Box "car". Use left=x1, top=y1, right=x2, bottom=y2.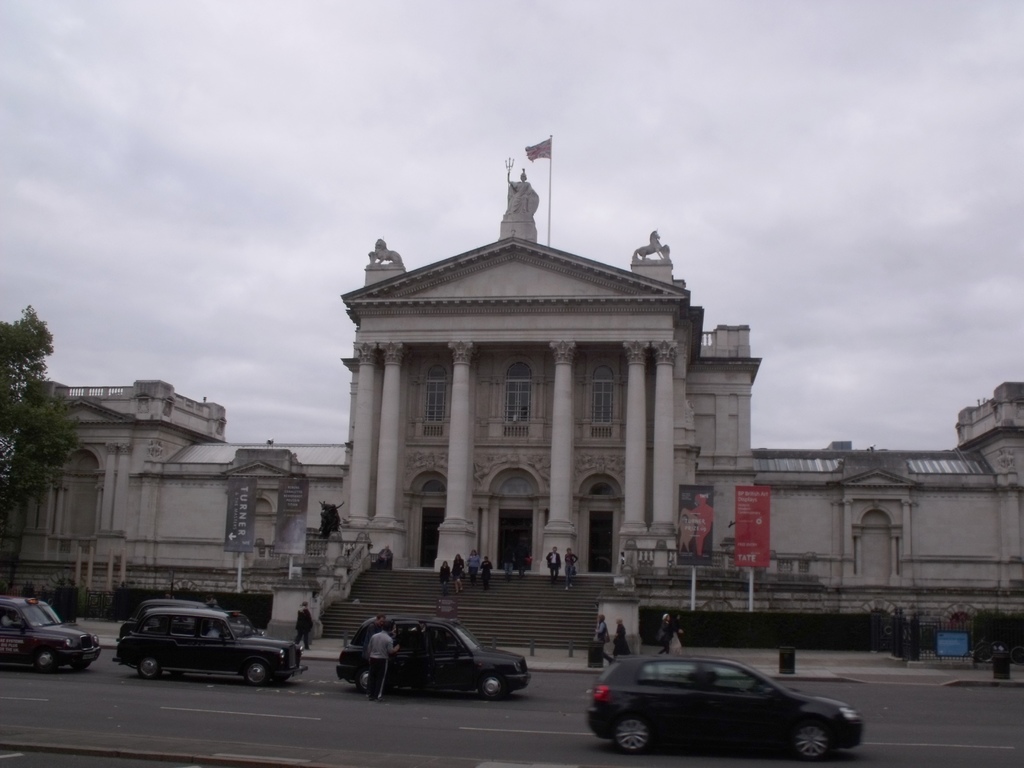
left=334, top=612, right=534, bottom=705.
